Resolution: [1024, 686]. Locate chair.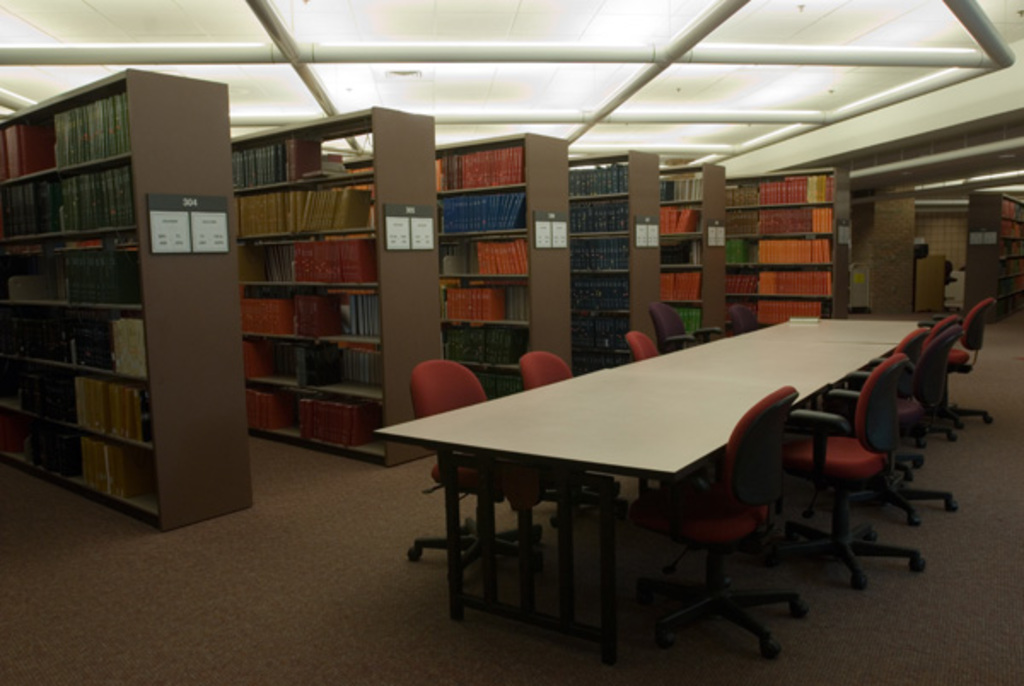
746,312,947,594.
